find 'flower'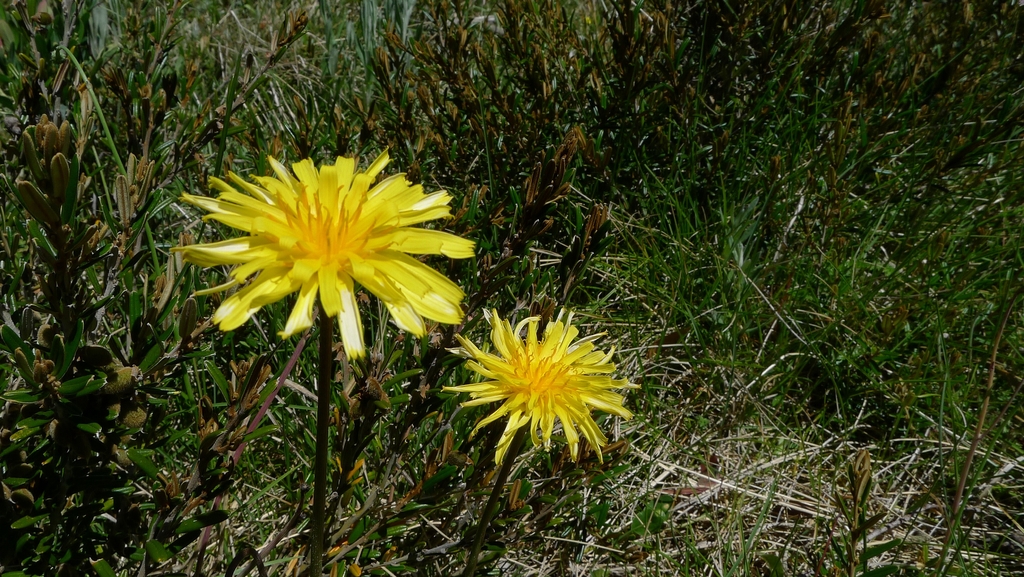
x1=164, y1=152, x2=481, y2=356
